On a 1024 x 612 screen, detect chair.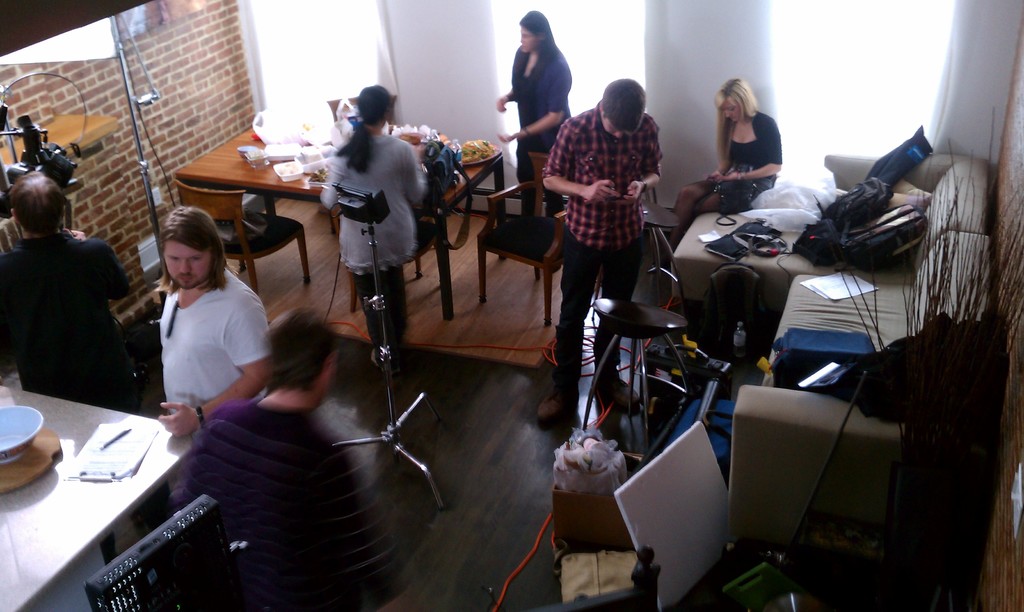
<region>325, 200, 438, 313</region>.
